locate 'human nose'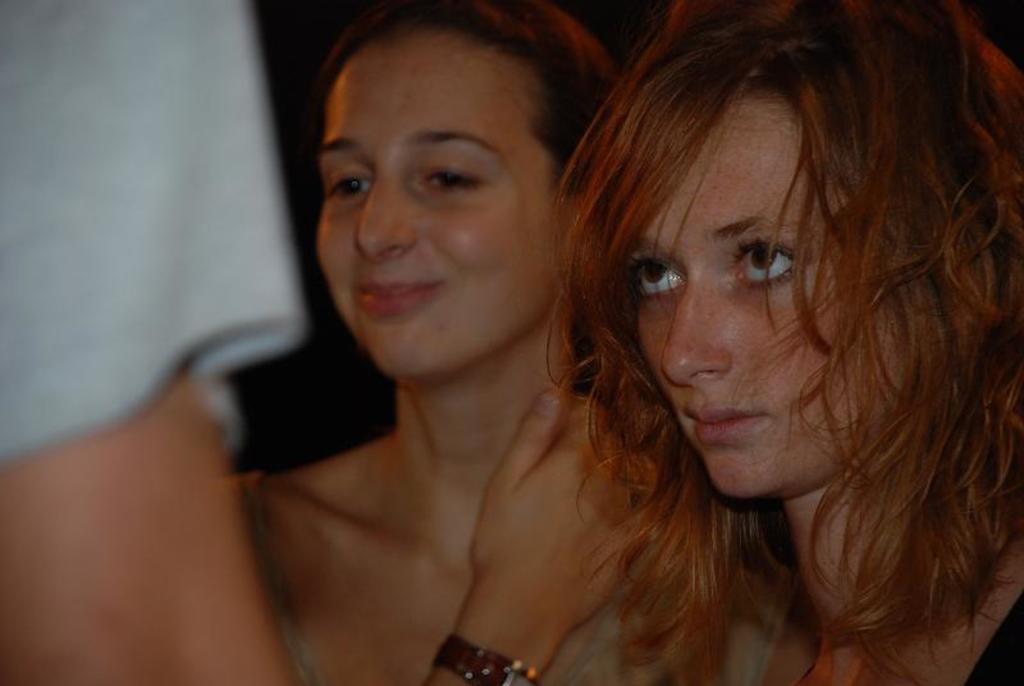
box(654, 287, 739, 390)
